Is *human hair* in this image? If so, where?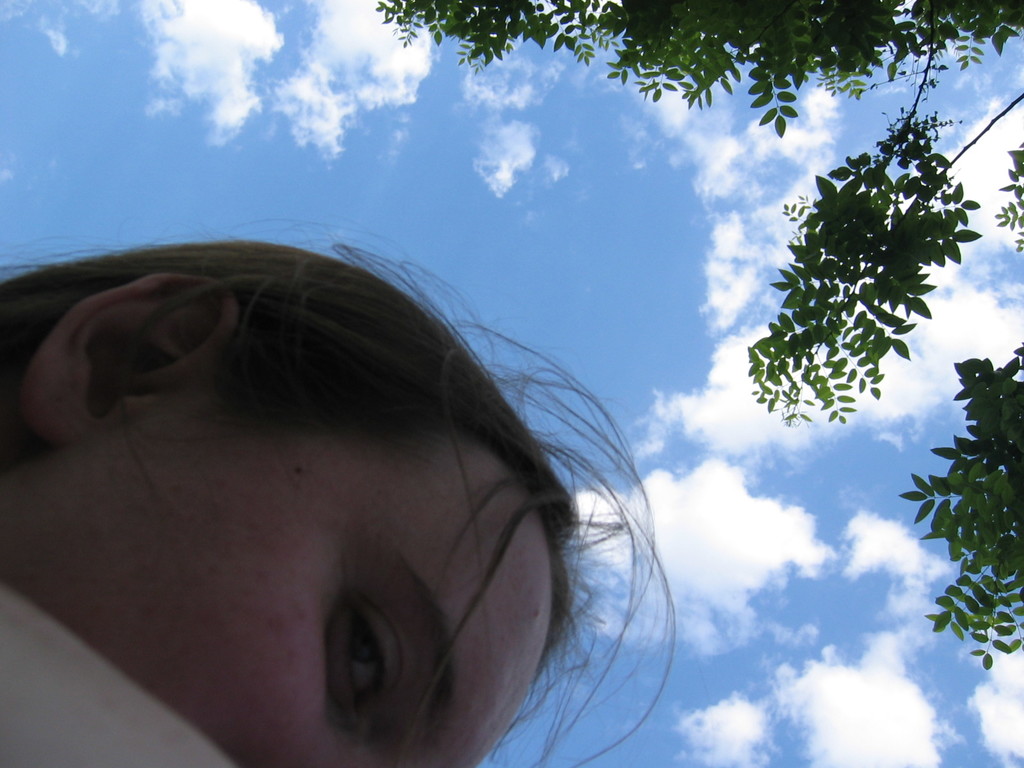
Yes, at box=[0, 212, 694, 743].
